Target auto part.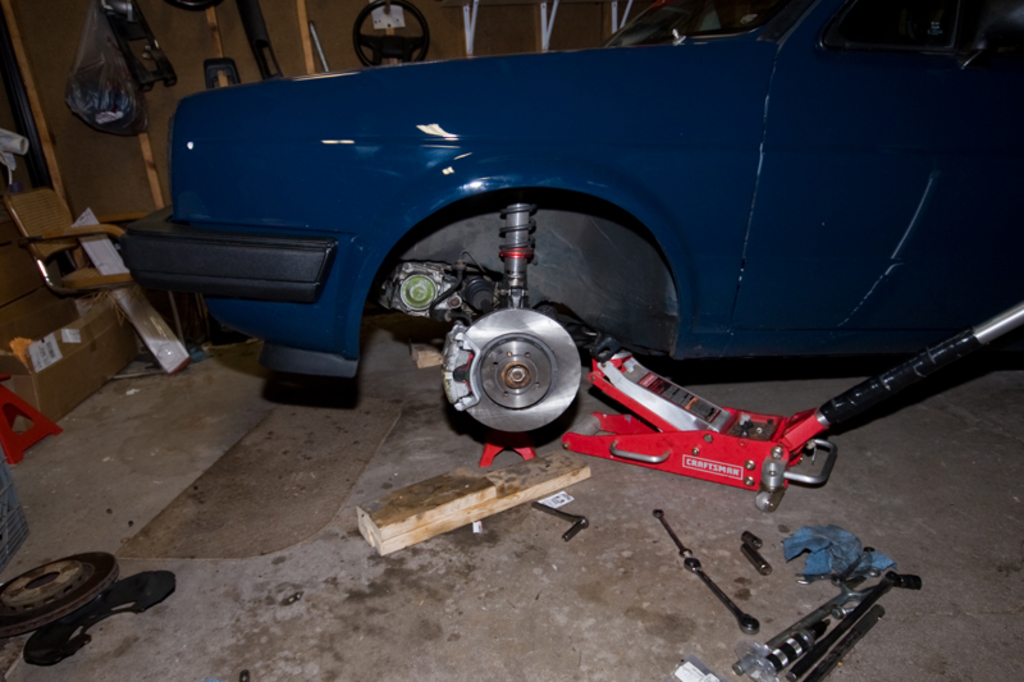
Target region: 237, 0, 285, 81.
